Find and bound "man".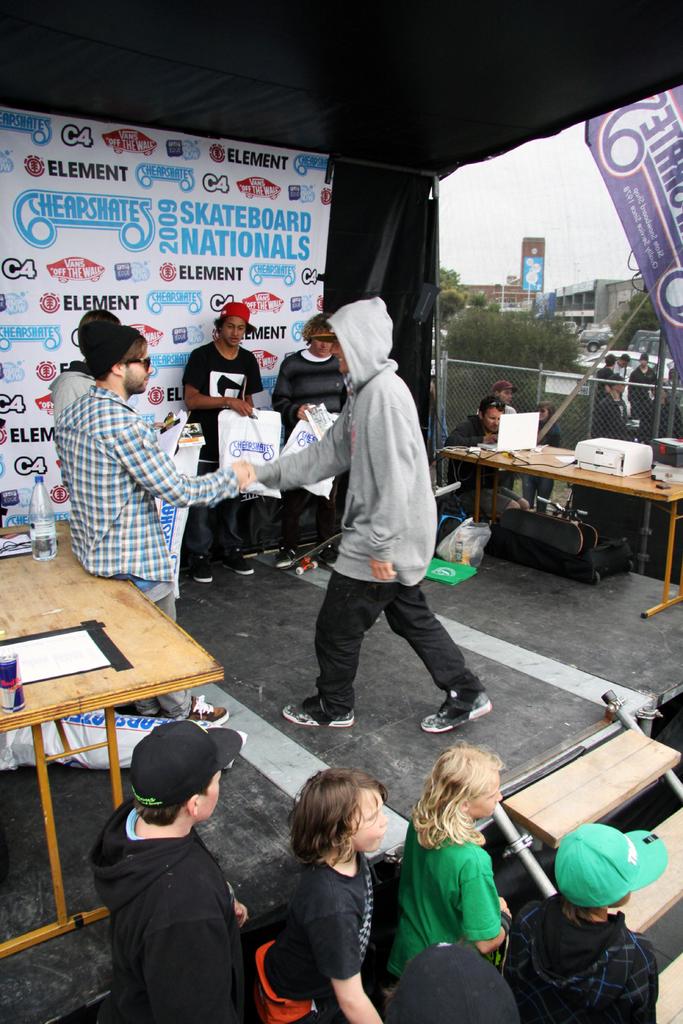
Bound: 472,396,499,442.
